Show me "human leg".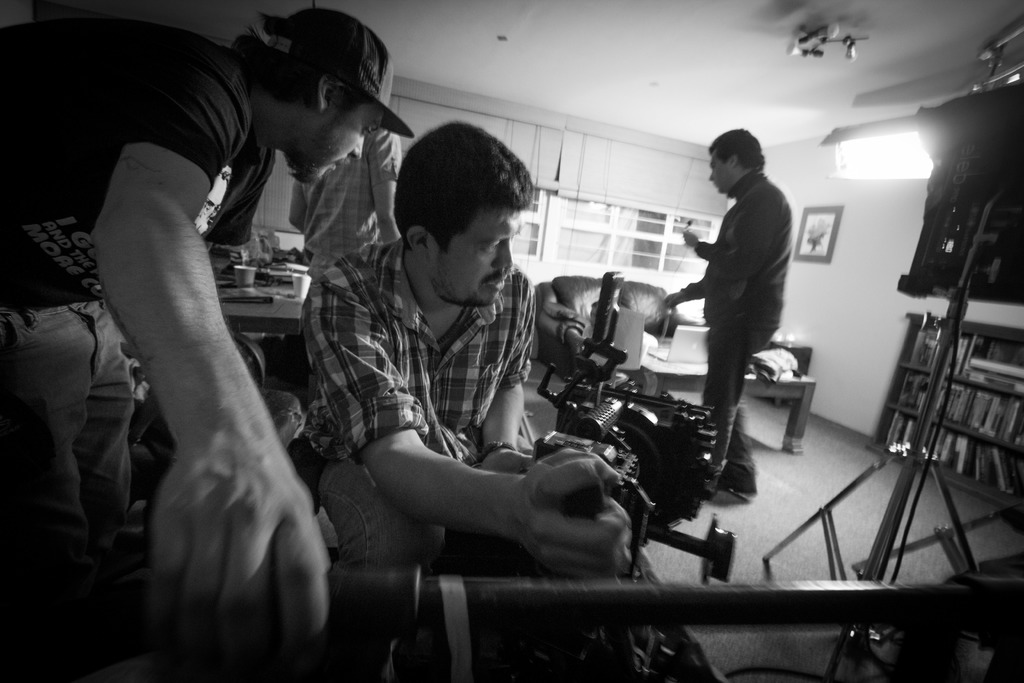
"human leg" is here: select_region(721, 383, 755, 493).
